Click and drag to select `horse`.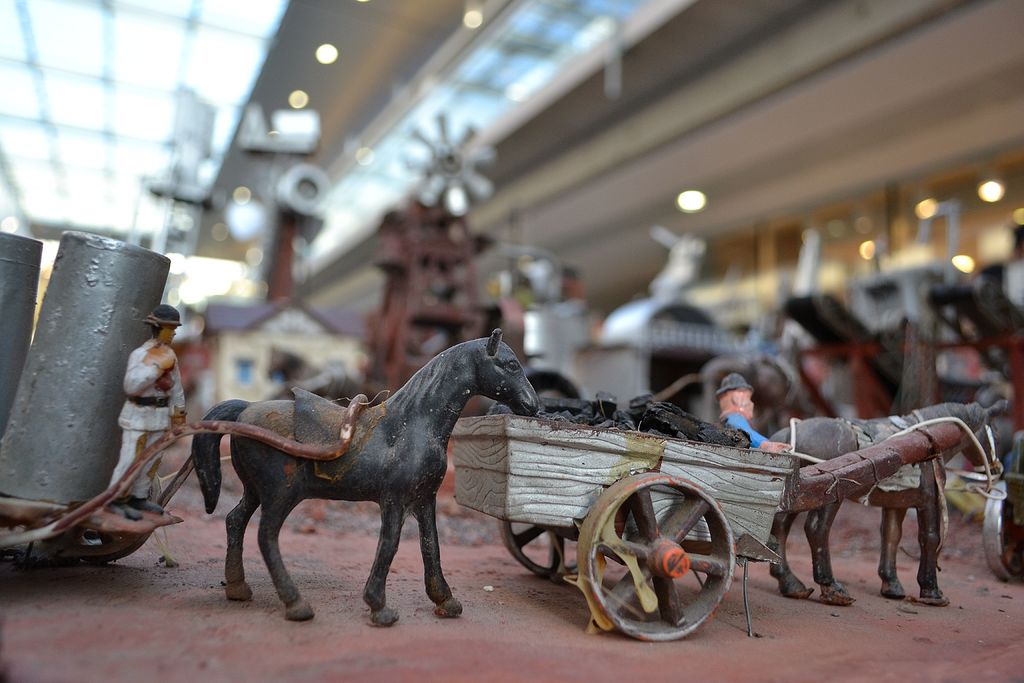
Selection: [185,322,545,621].
